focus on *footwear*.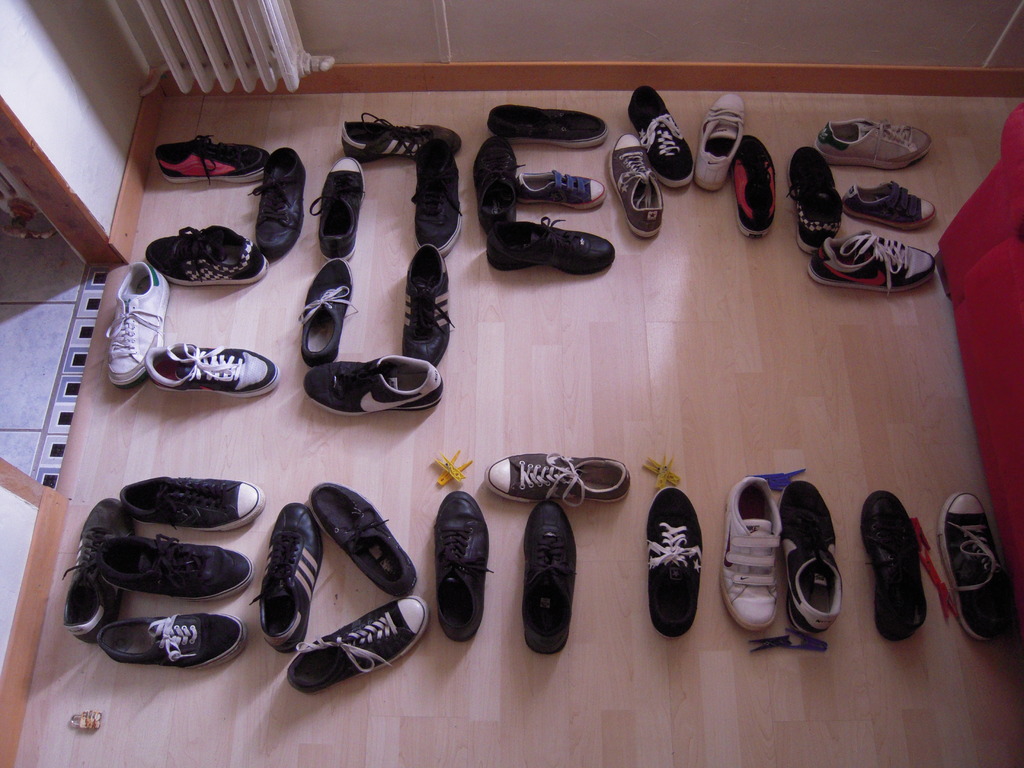
Focused at 780:480:844:634.
